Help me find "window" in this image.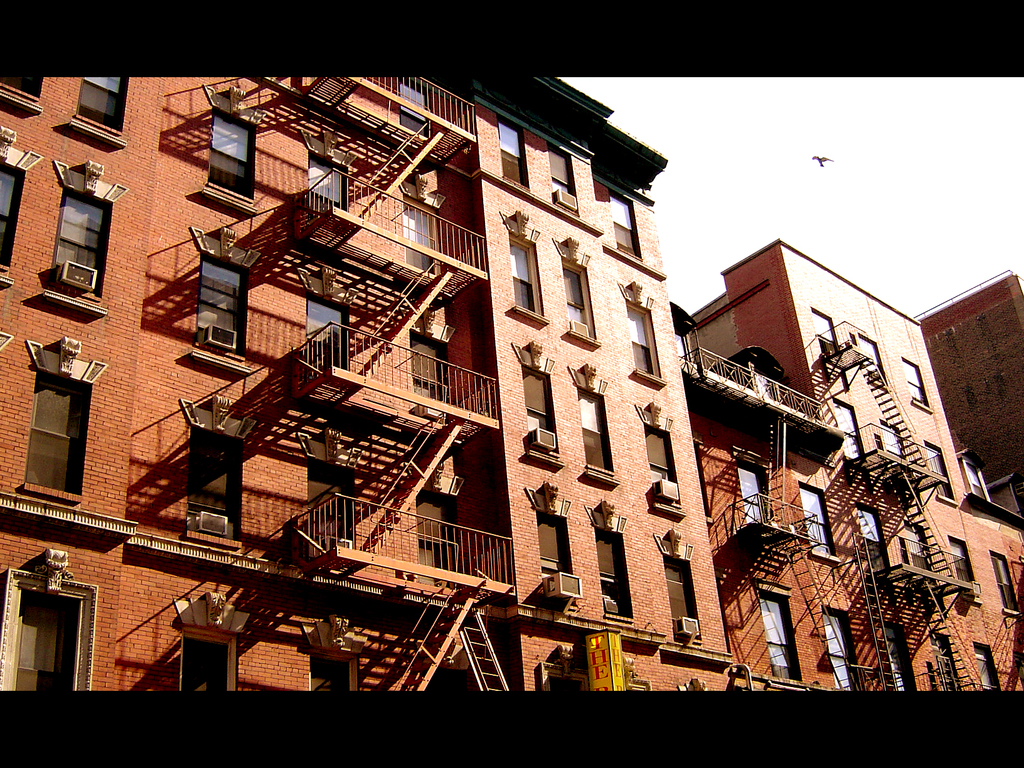
Found it: (left=0, top=570, right=99, bottom=698).
